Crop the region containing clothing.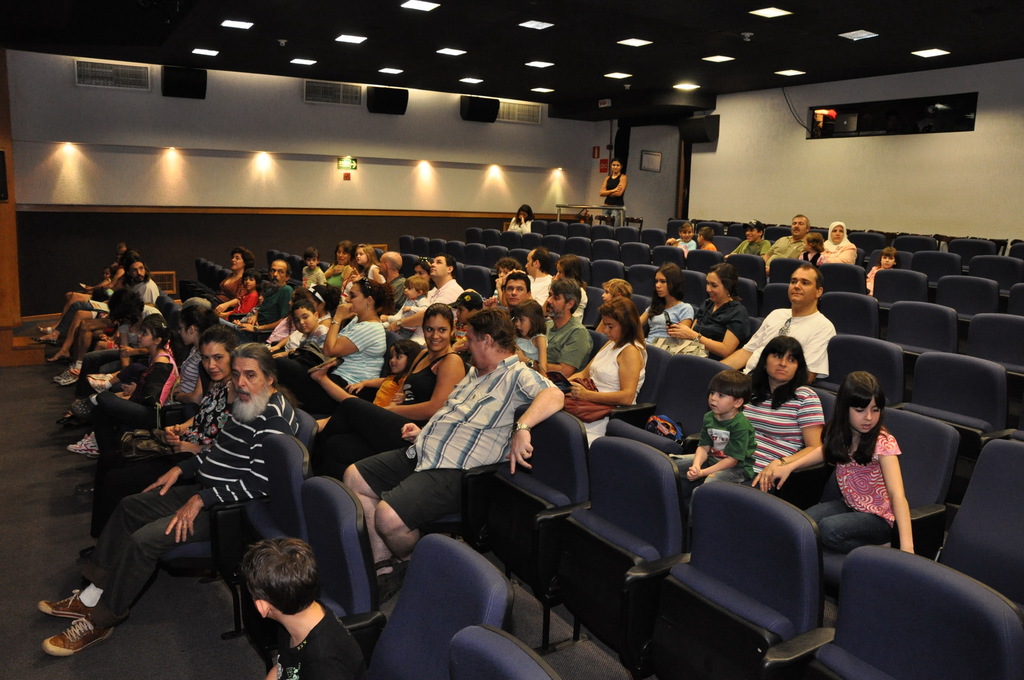
Crop region: [685, 293, 765, 364].
